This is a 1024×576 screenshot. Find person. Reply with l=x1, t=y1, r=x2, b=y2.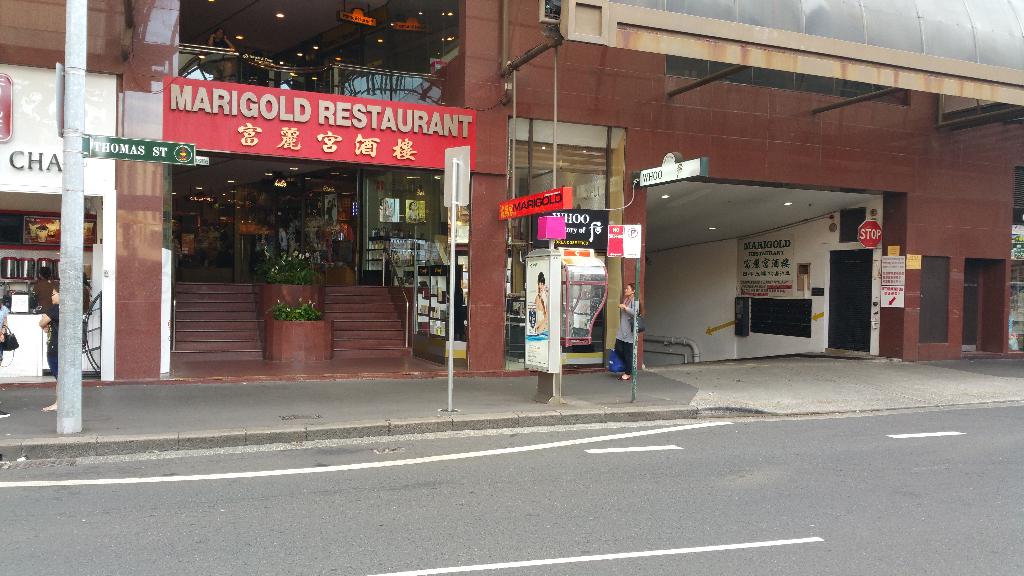
l=33, t=266, r=52, b=314.
